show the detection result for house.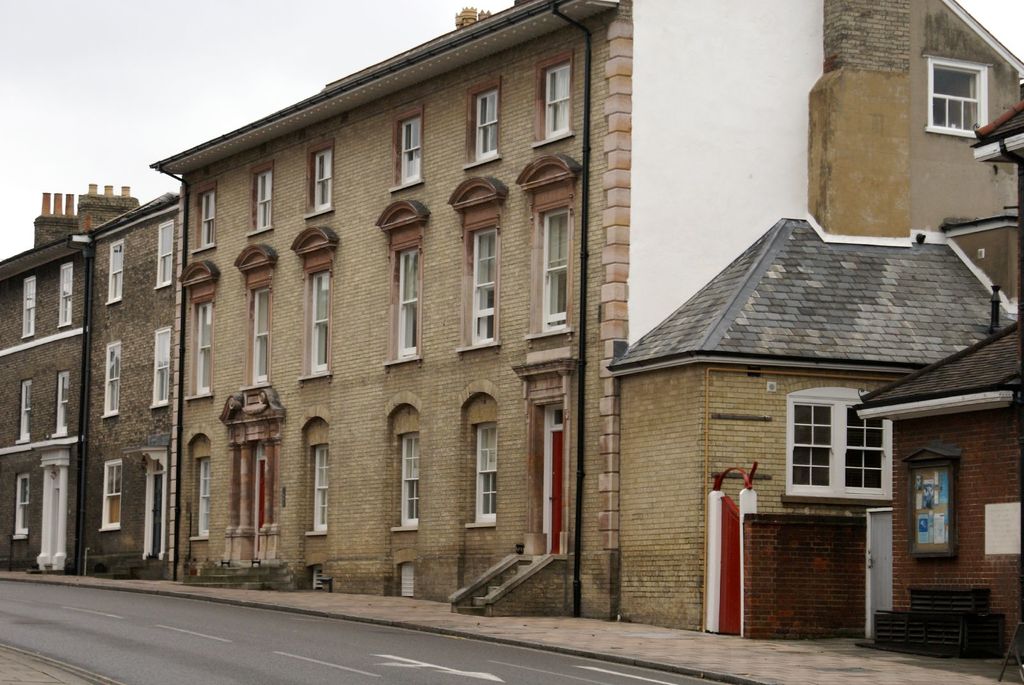
box=[859, 90, 1023, 679].
